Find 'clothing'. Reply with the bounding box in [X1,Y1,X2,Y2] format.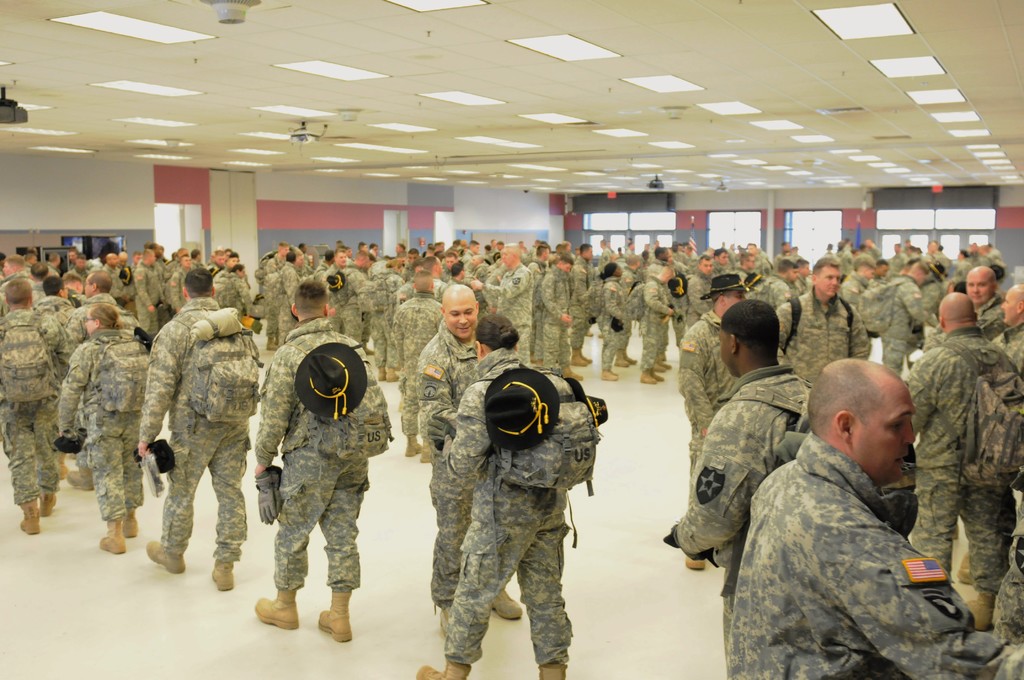
[504,260,540,366].
